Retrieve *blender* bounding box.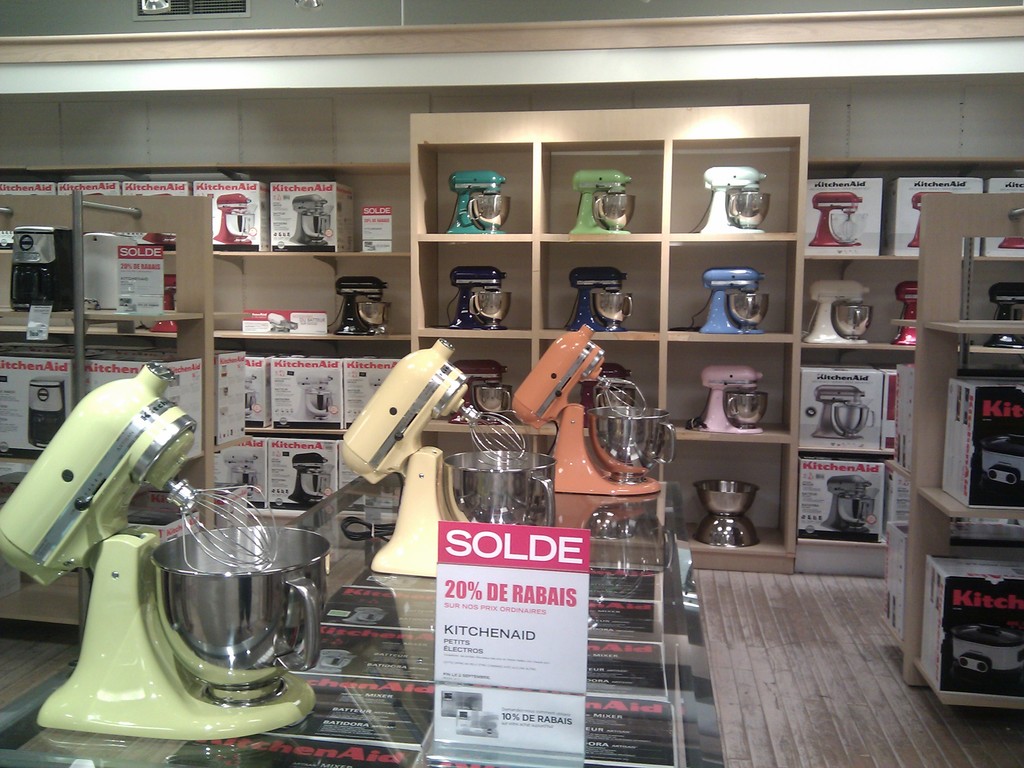
Bounding box: l=321, t=276, r=394, b=344.
